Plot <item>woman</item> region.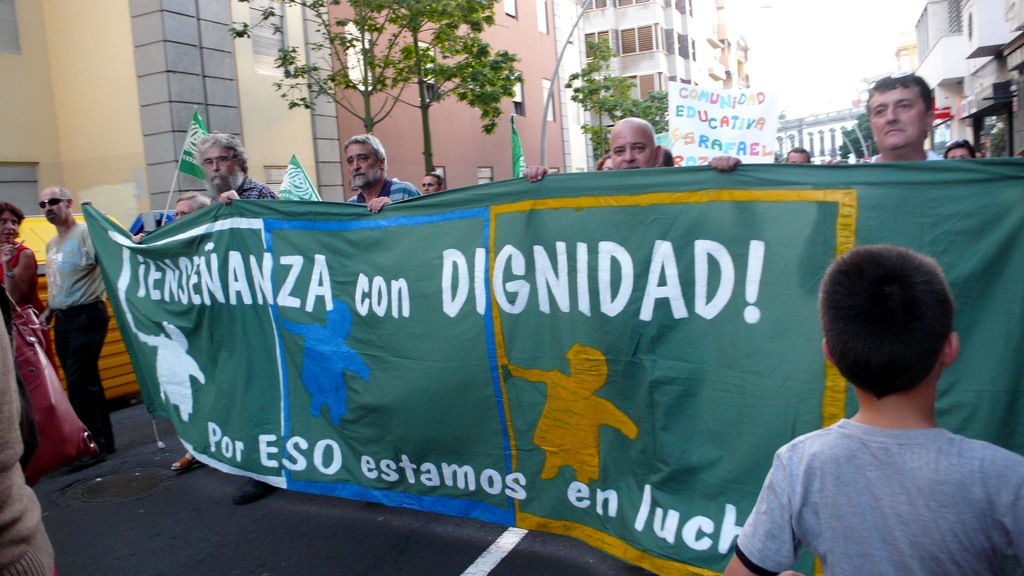
Plotted at <region>0, 202, 53, 376</region>.
